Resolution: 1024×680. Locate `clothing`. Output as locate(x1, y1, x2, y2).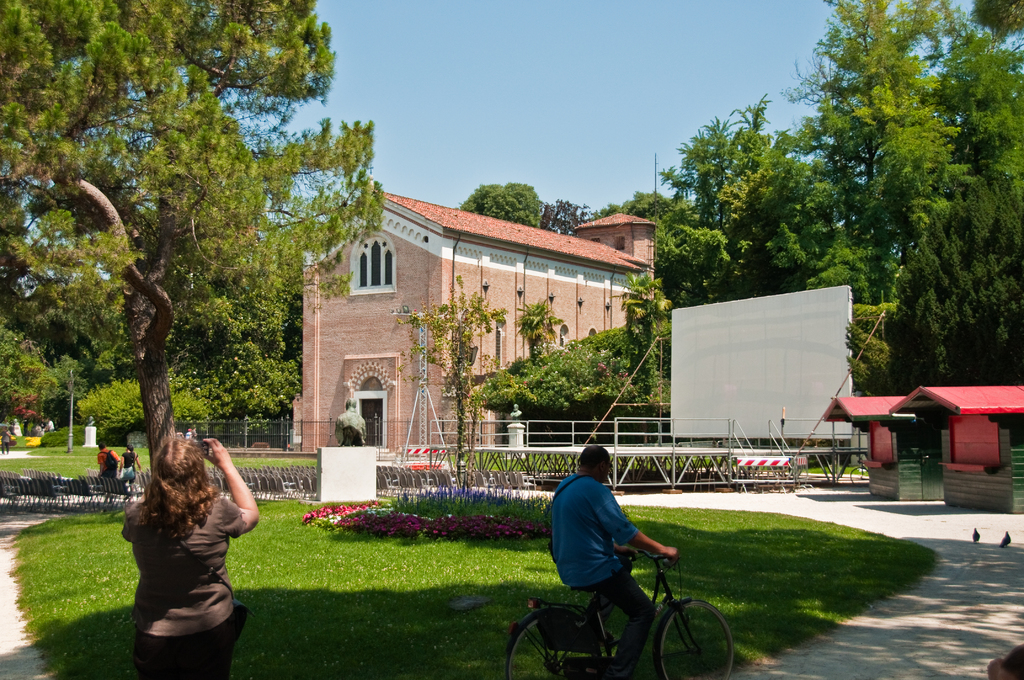
locate(549, 453, 685, 626).
